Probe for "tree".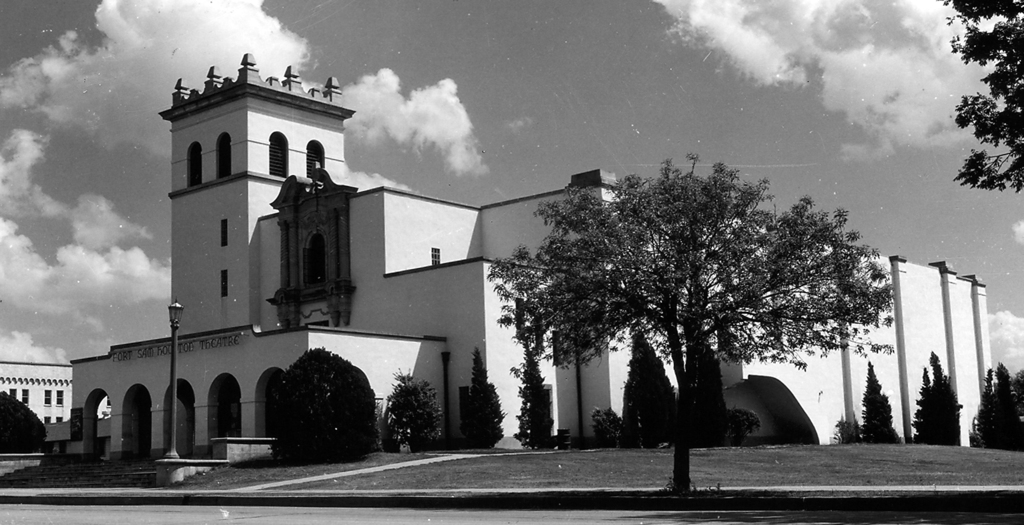
Probe result: 517/350/562/453.
